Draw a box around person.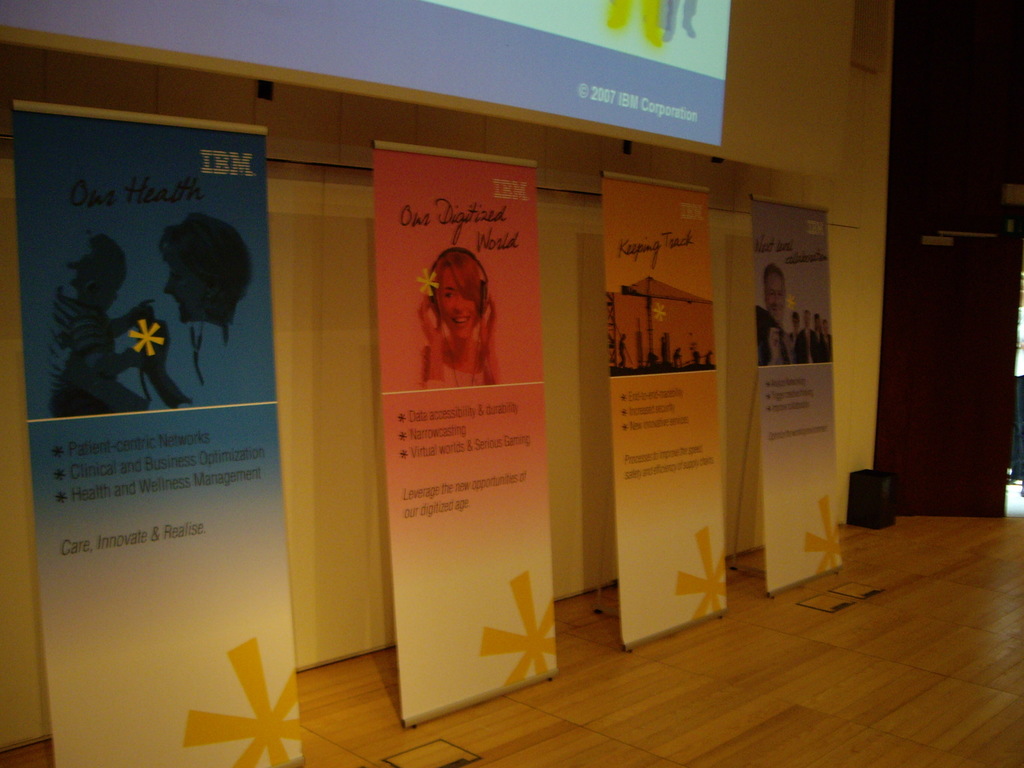
Rect(417, 246, 503, 392).
